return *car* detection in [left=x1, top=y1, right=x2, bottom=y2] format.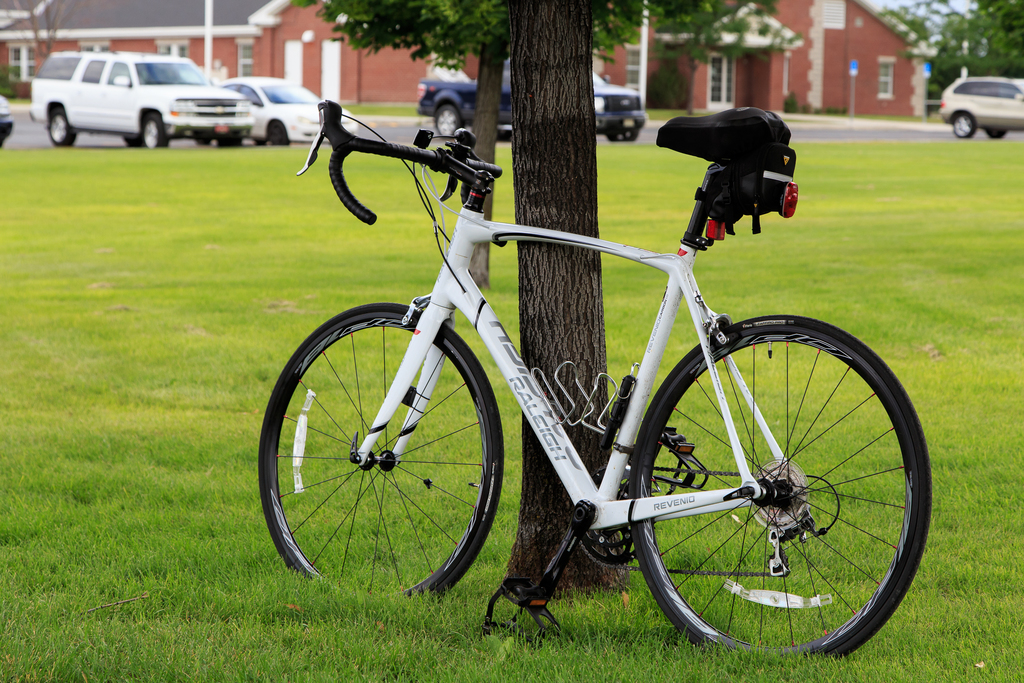
[left=1, top=96, right=14, bottom=146].
